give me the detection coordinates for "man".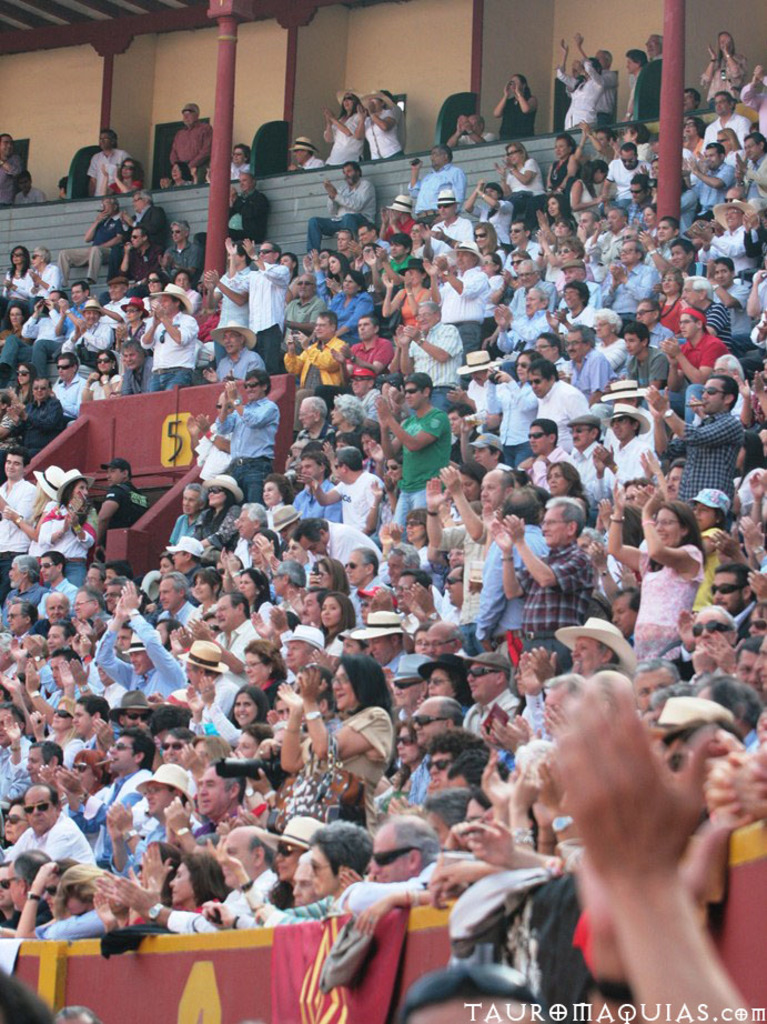
(487,492,598,665).
